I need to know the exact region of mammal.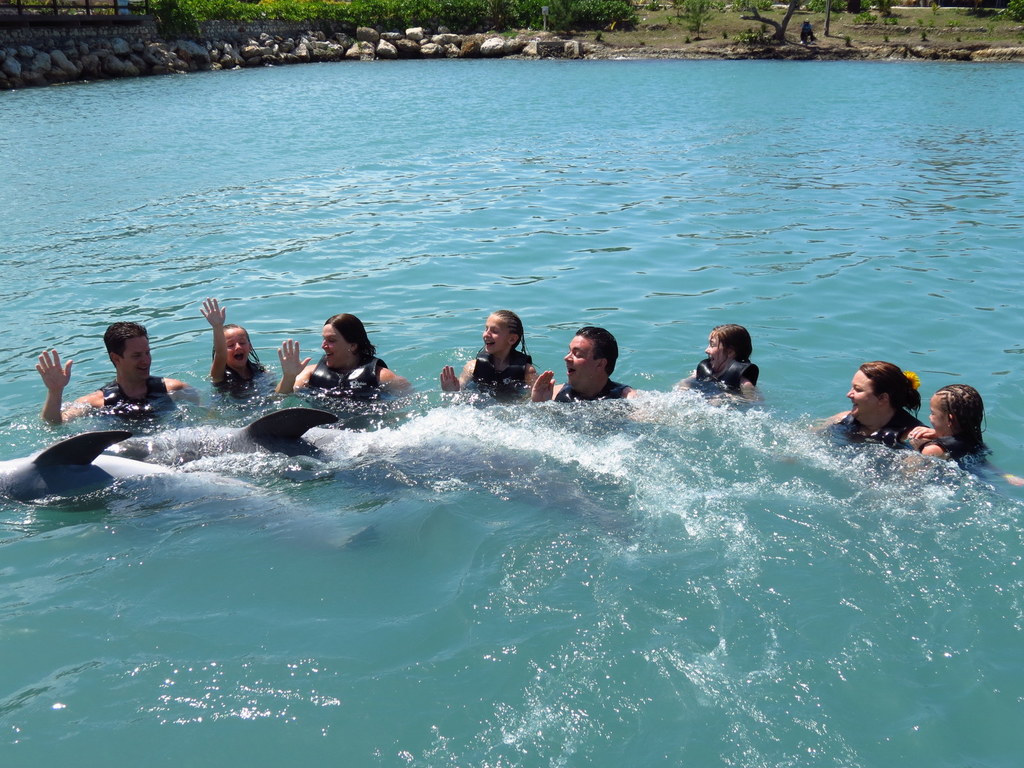
Region: <bbox>531, 324, 646, 403</bbox>.
